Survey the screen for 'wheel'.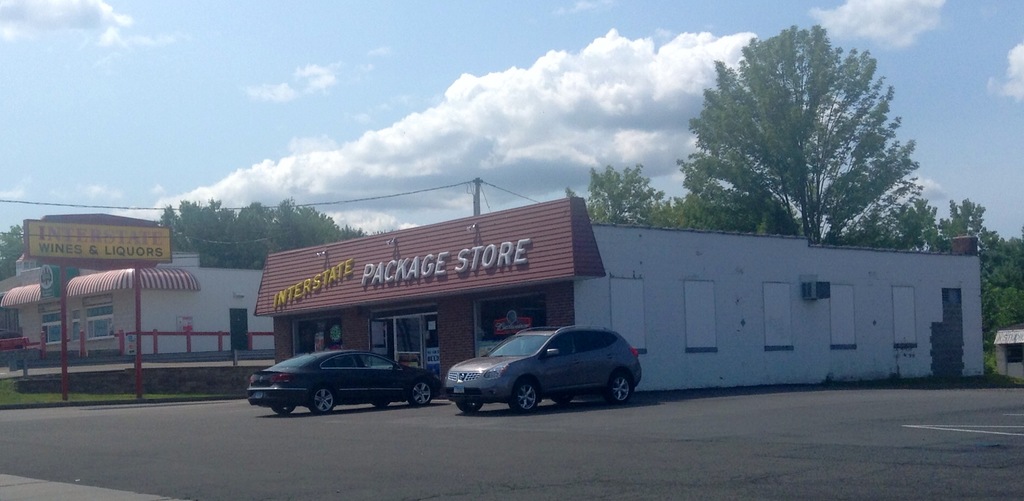
Survey found: l=514, t=379, r=534, b=408.
